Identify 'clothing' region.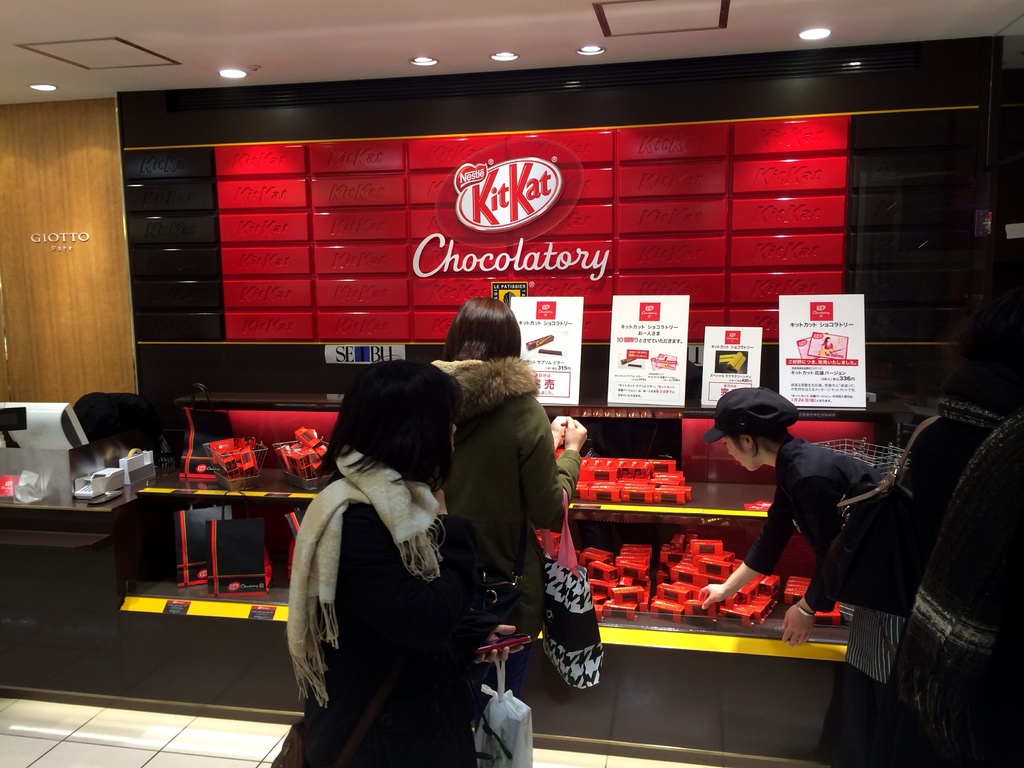
Region: <region>282, 444, 494, 767</region>.
